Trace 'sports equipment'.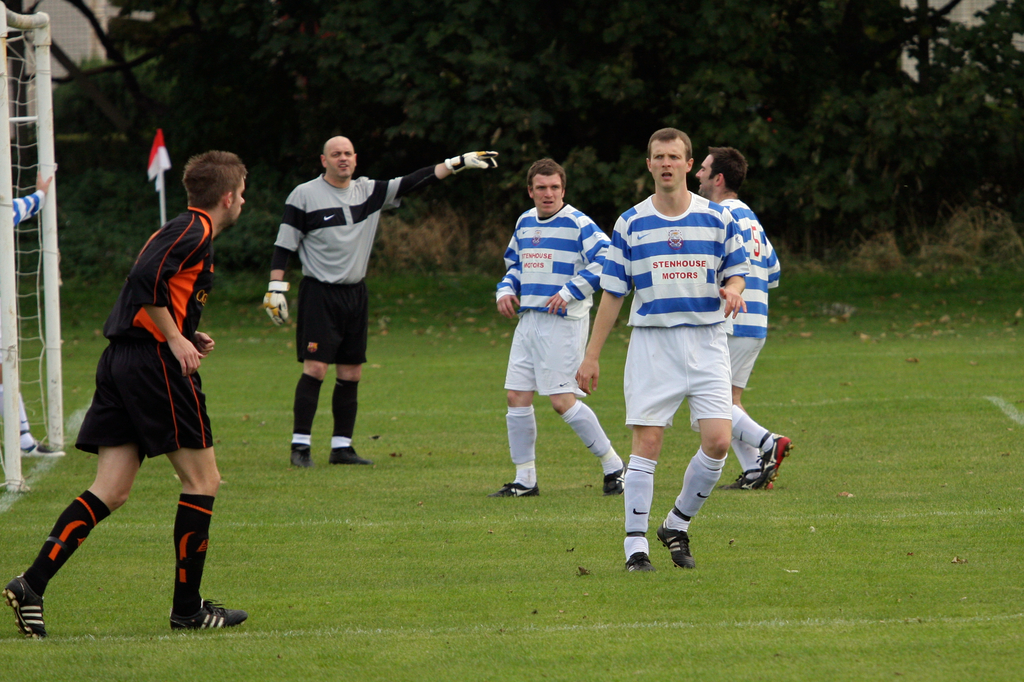
Traced to x1=756, y1=429, x2=794, y2=491.
